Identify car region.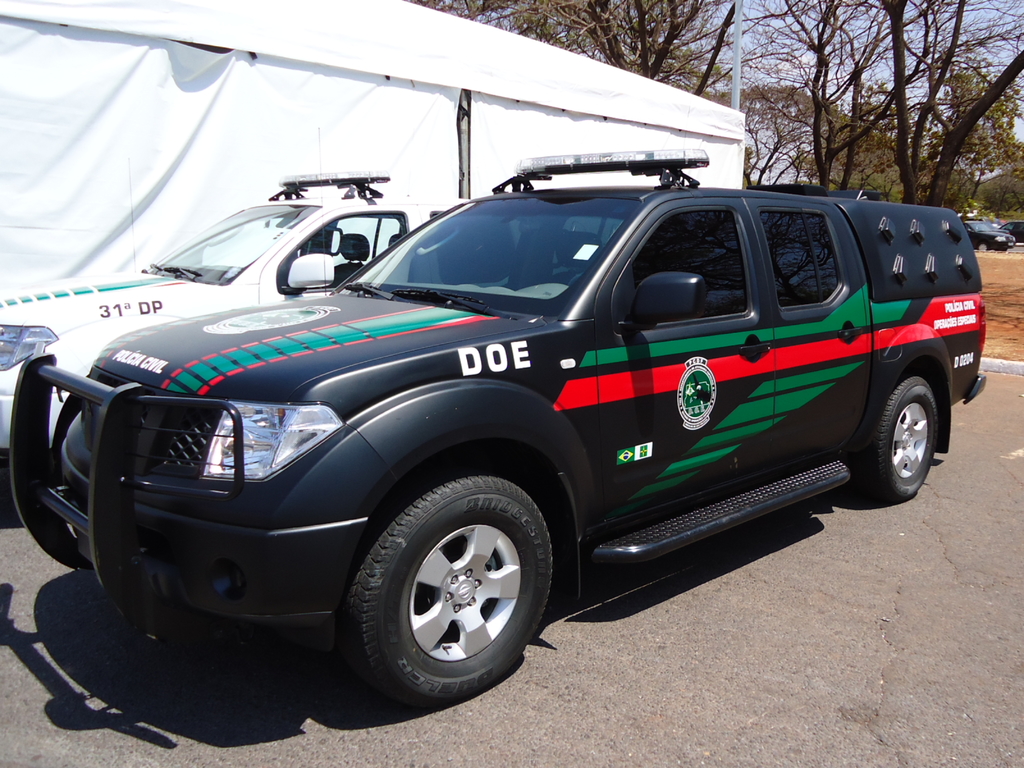
Region: Rect(967, 220, 1016, 252).
